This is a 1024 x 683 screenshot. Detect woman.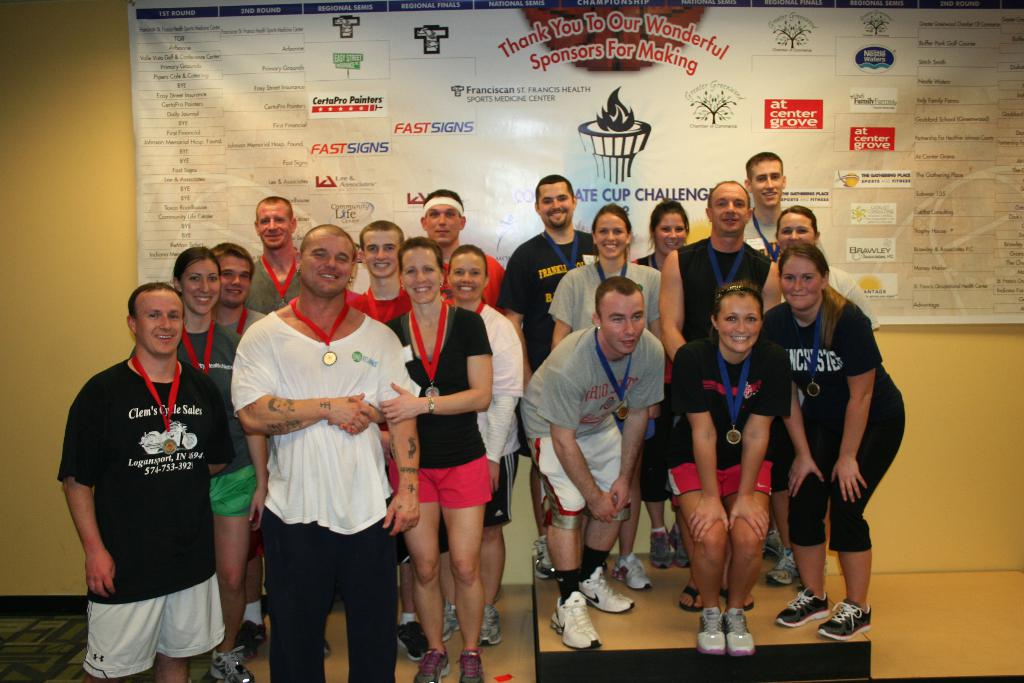
[762,242,906,646].
